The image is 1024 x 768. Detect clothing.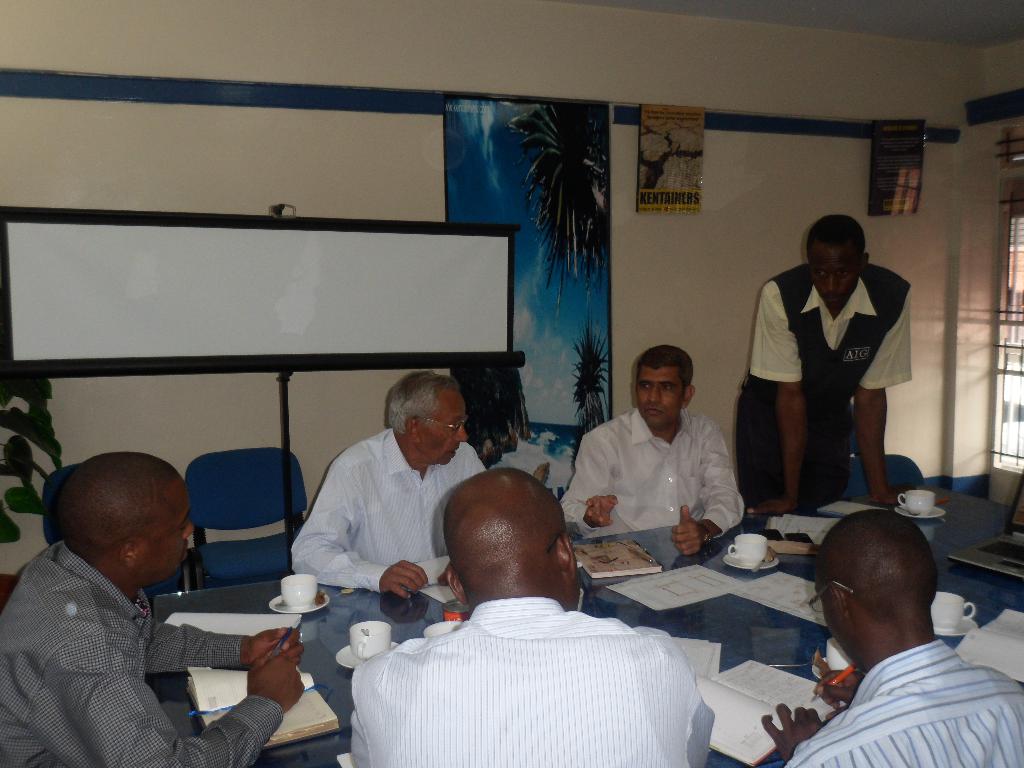
Detection: bbox=(351, 593, 715, 767).
